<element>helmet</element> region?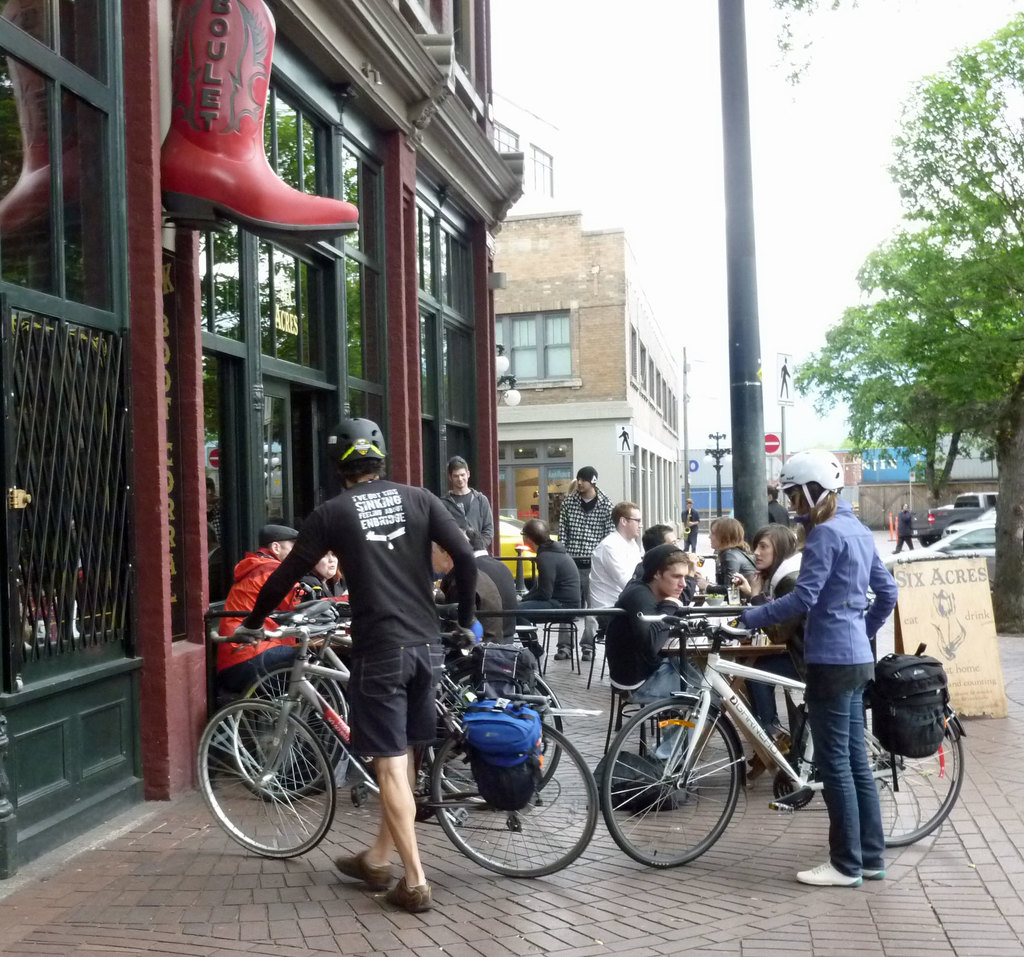
bbox=(768, 446, 845, 532)
